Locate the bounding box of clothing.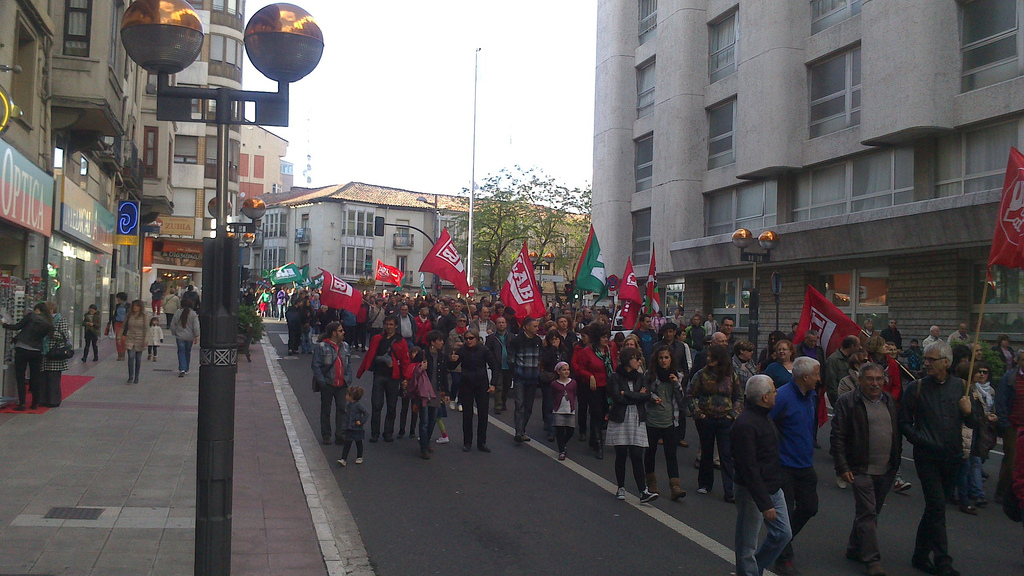
Bounding box: (170, 305, 206, 372).
